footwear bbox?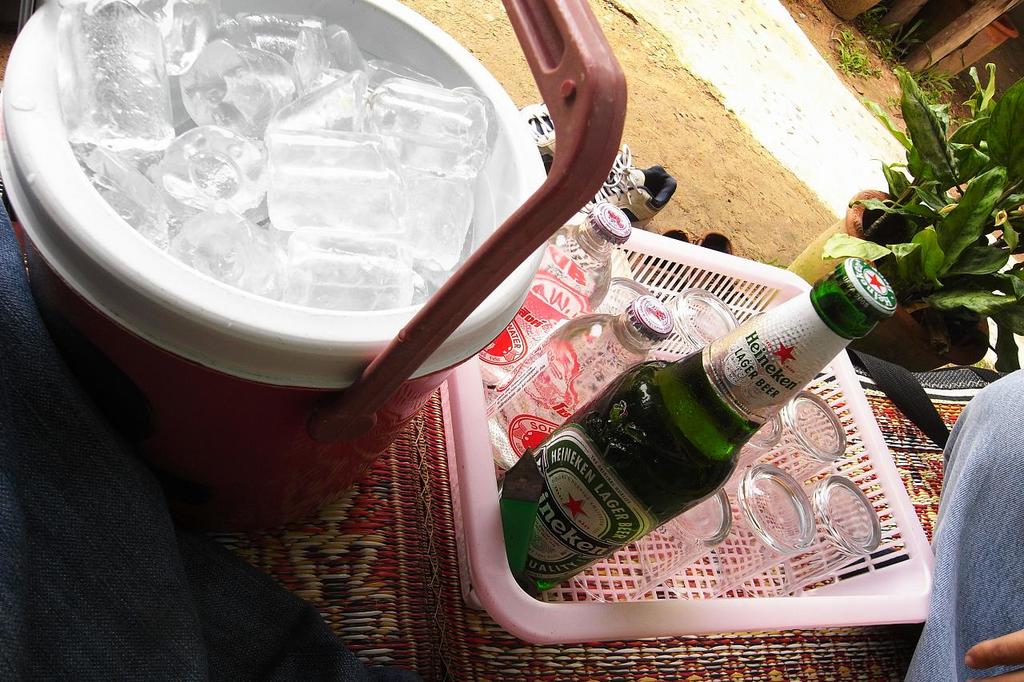
pyautogui.locateOnScreen(573, 145, 671, 223)
